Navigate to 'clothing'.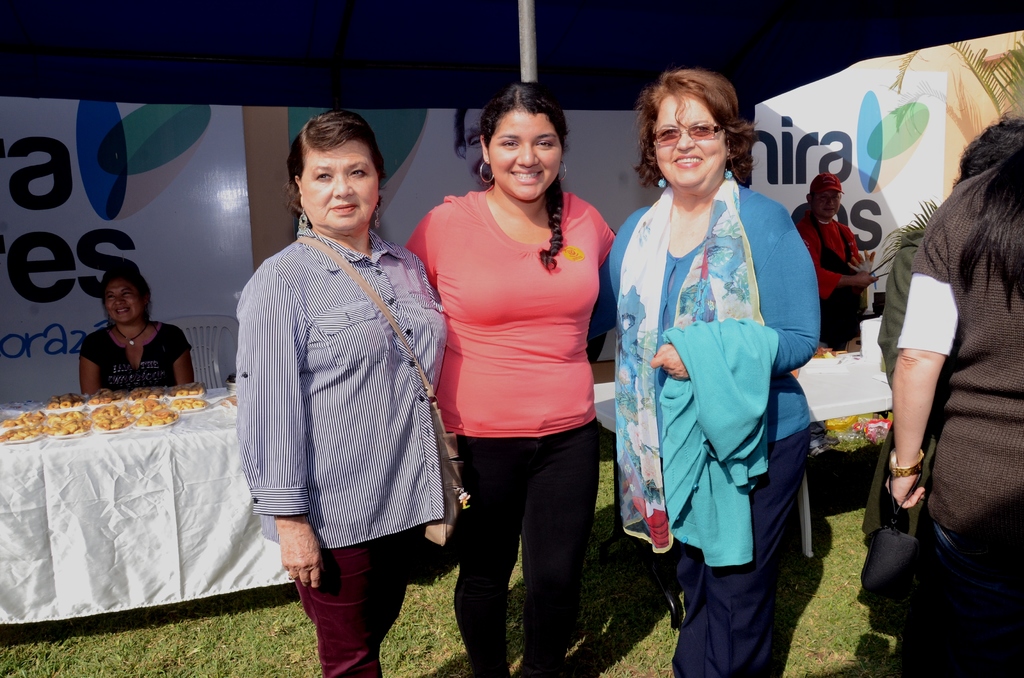
Navigation target: 77,327,195,400.
